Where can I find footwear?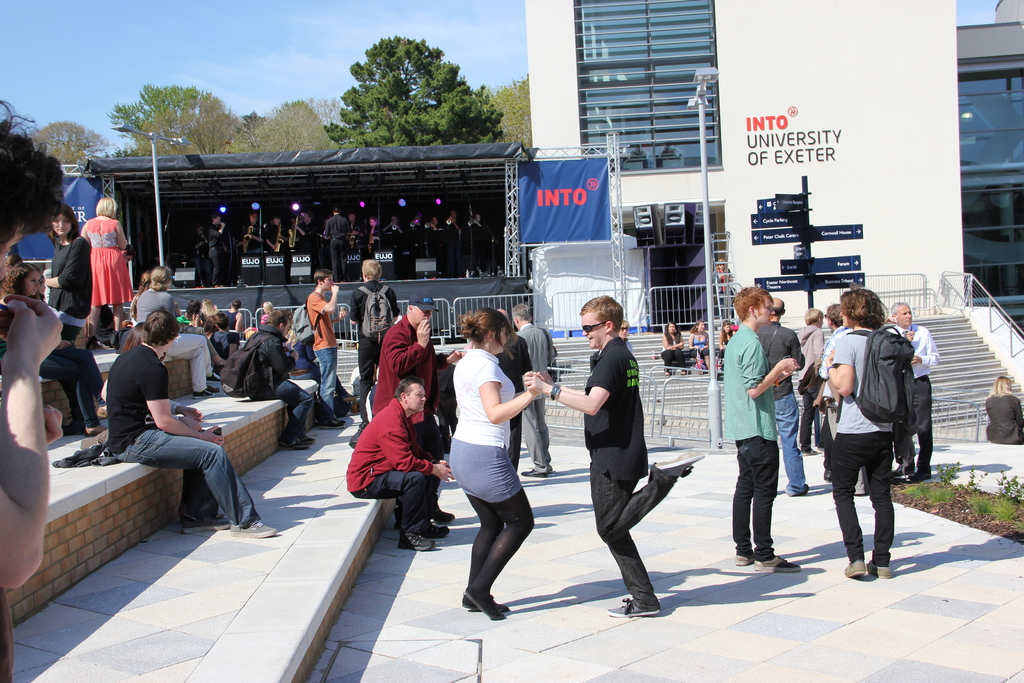
You can find it at 751,557,803,575.
